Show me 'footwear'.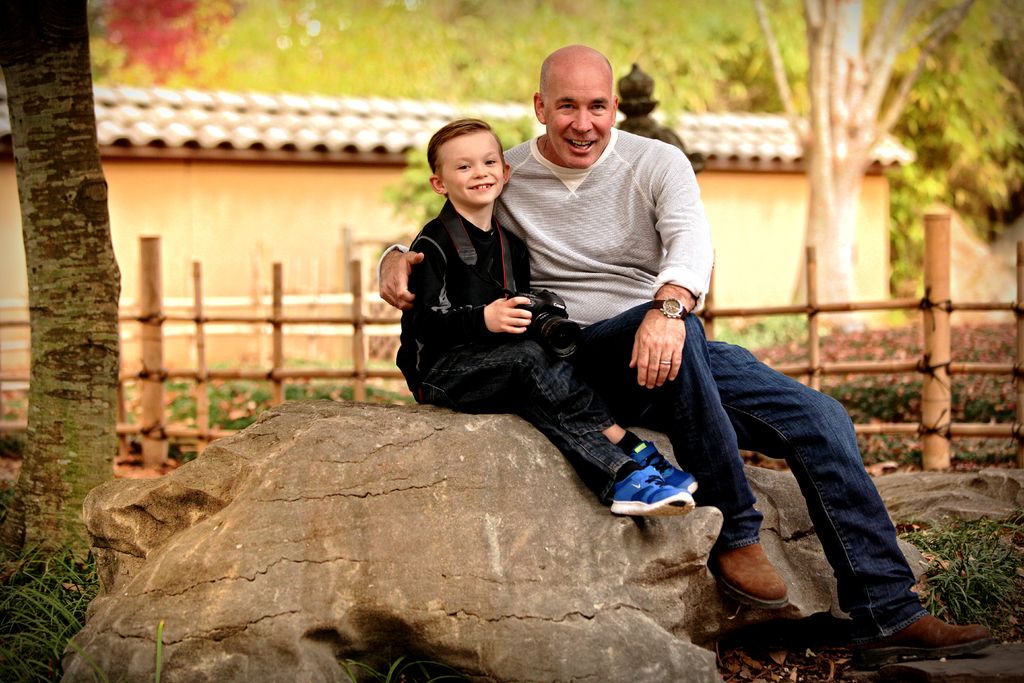
'footwear' is here: [632,440,694,493].
